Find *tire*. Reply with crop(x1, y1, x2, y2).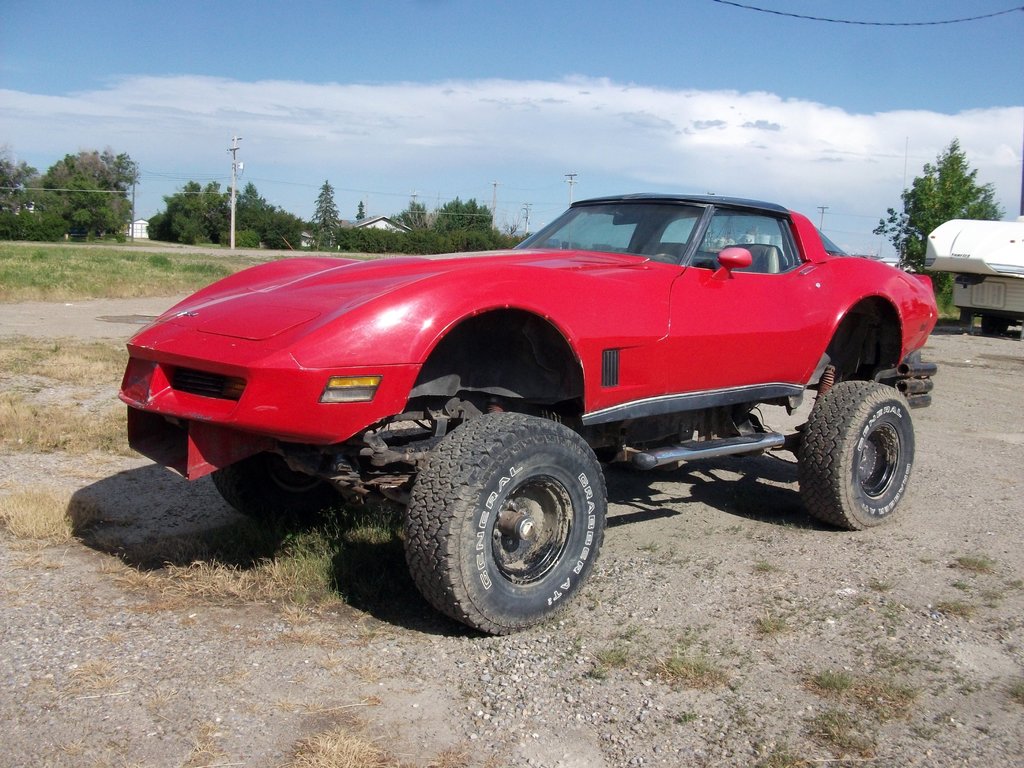
crop(801, 376, 916, 531).
